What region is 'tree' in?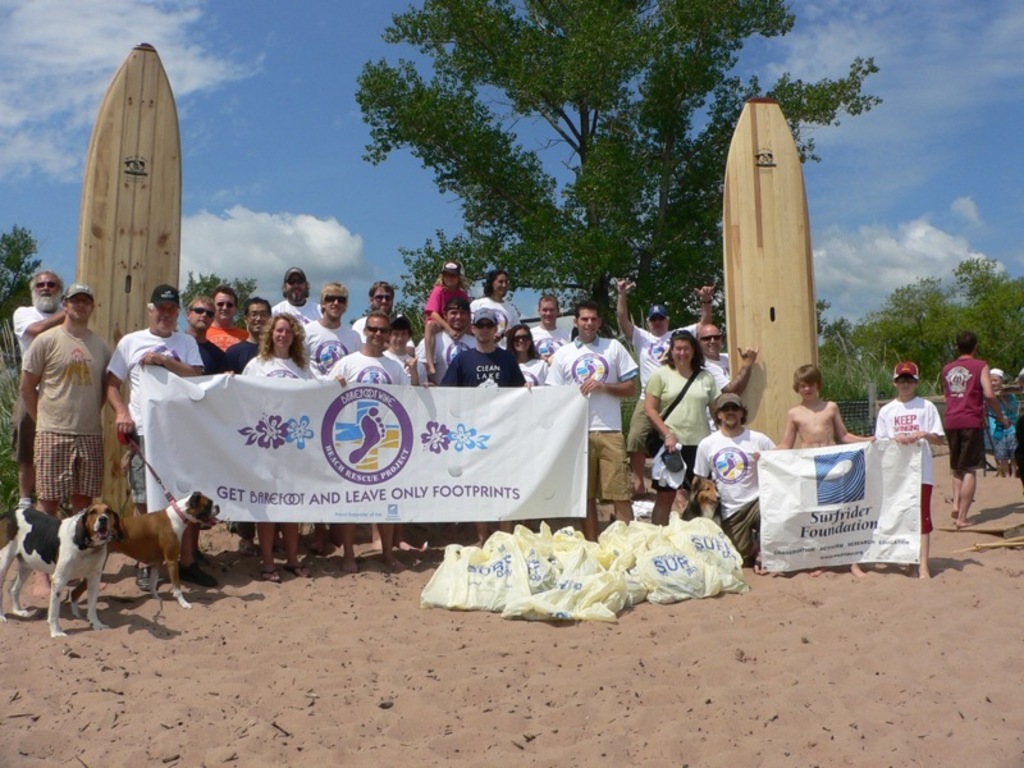
(left=0, top=230, right=47, bottom=301).
